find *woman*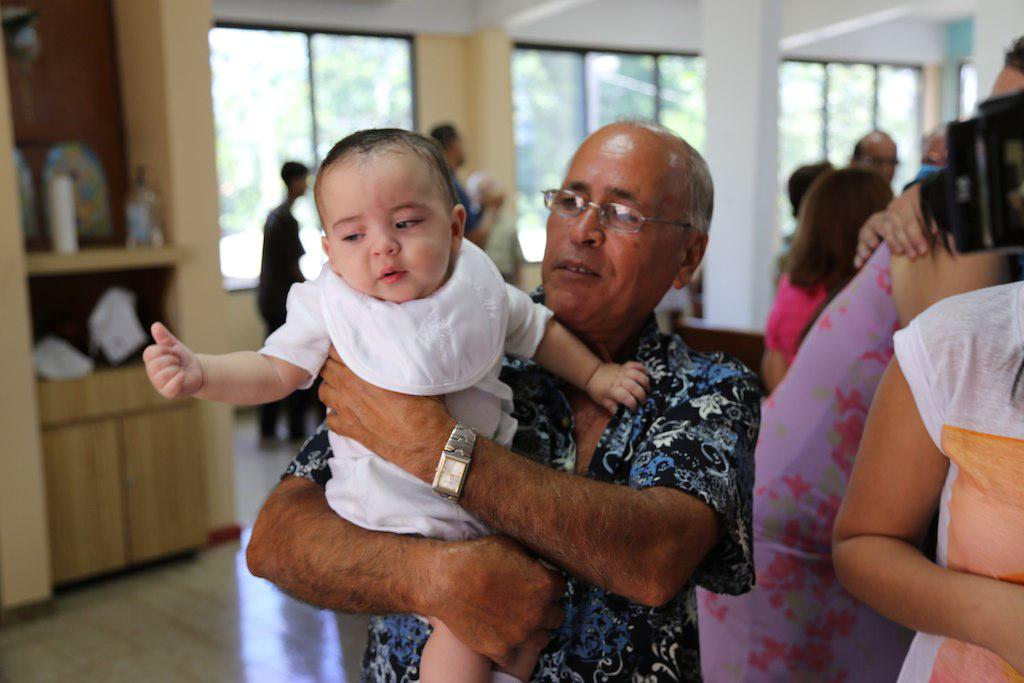
pyautogui.locateOnScreen(816, 277, 1023, 682)
